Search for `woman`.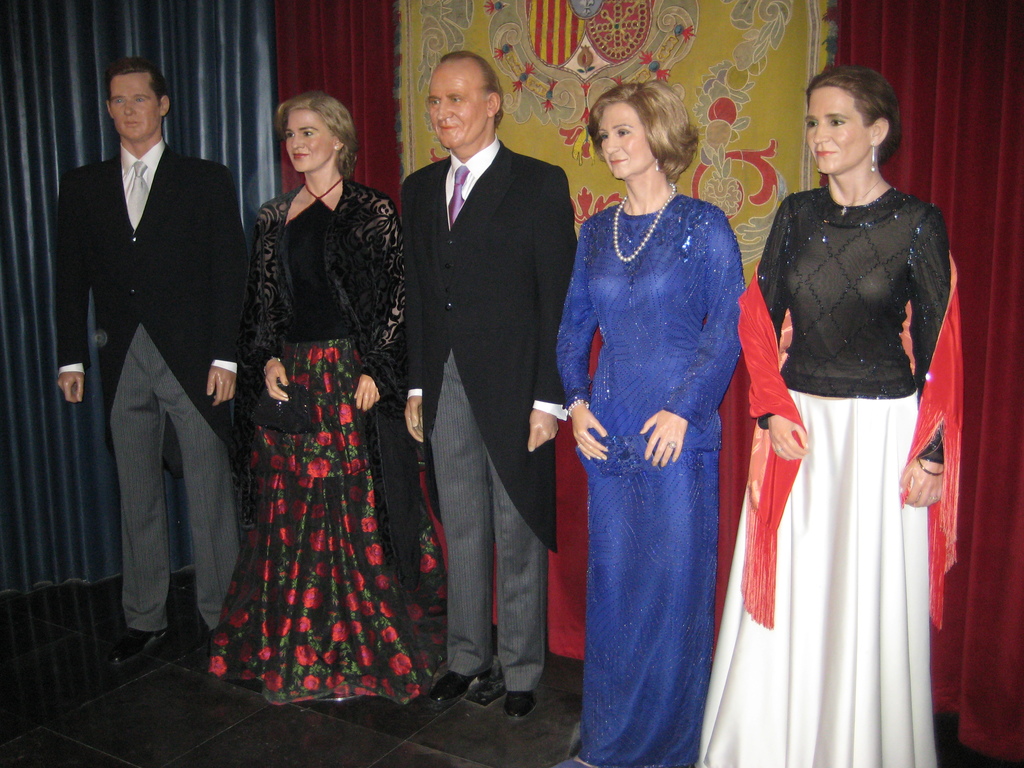
Found at [548,82,746,767].
